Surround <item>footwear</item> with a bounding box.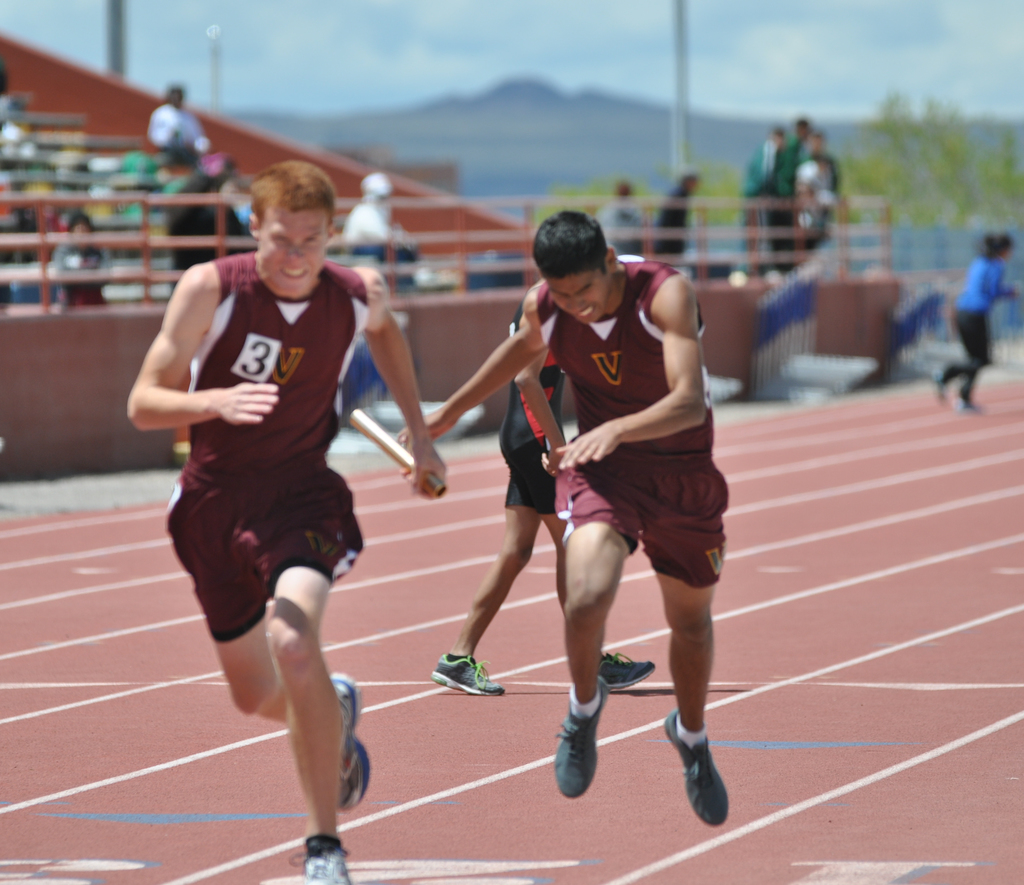
bbox=(668, 727, 740, 836).
